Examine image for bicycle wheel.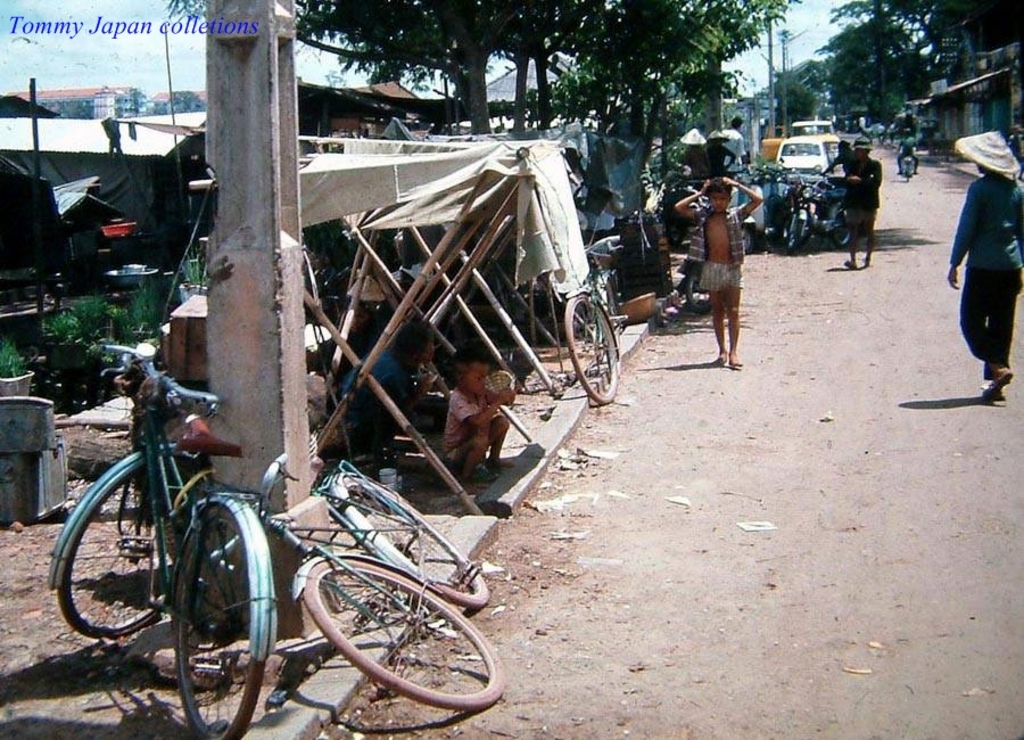
Examination result: Rect(558, 293, 625, 408).
